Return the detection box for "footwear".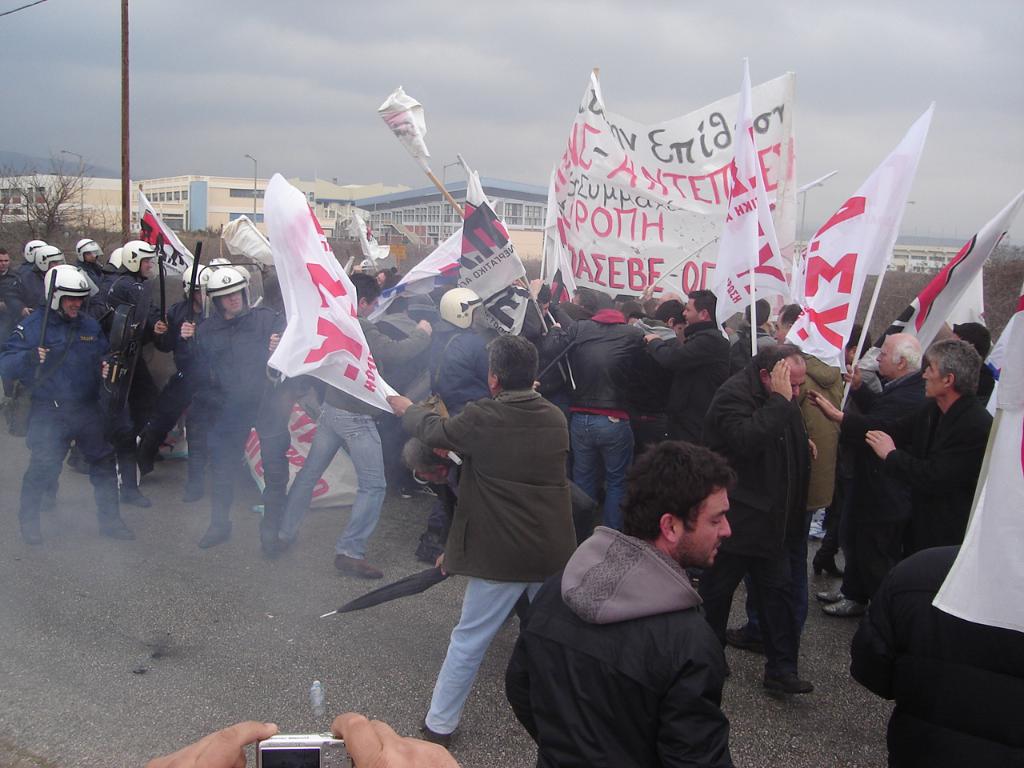
pyautogui.locateOnScreen(398, 478, 414, 499).
